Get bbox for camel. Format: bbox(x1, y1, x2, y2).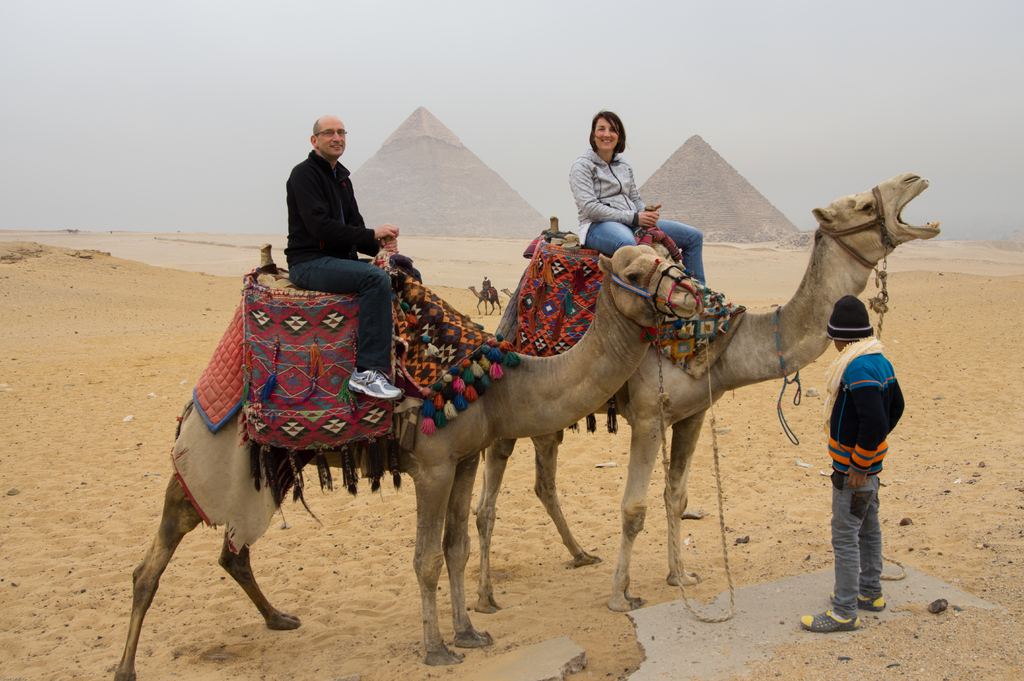
bbox(475, 172, 939, 612).
